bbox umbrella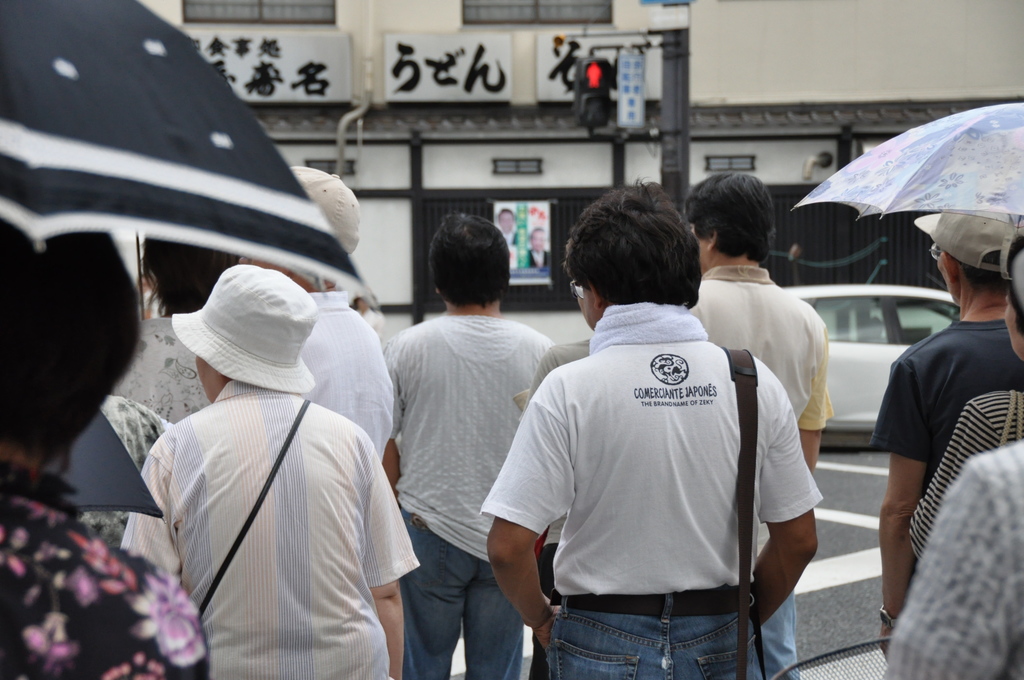
[44,405,170,515]
